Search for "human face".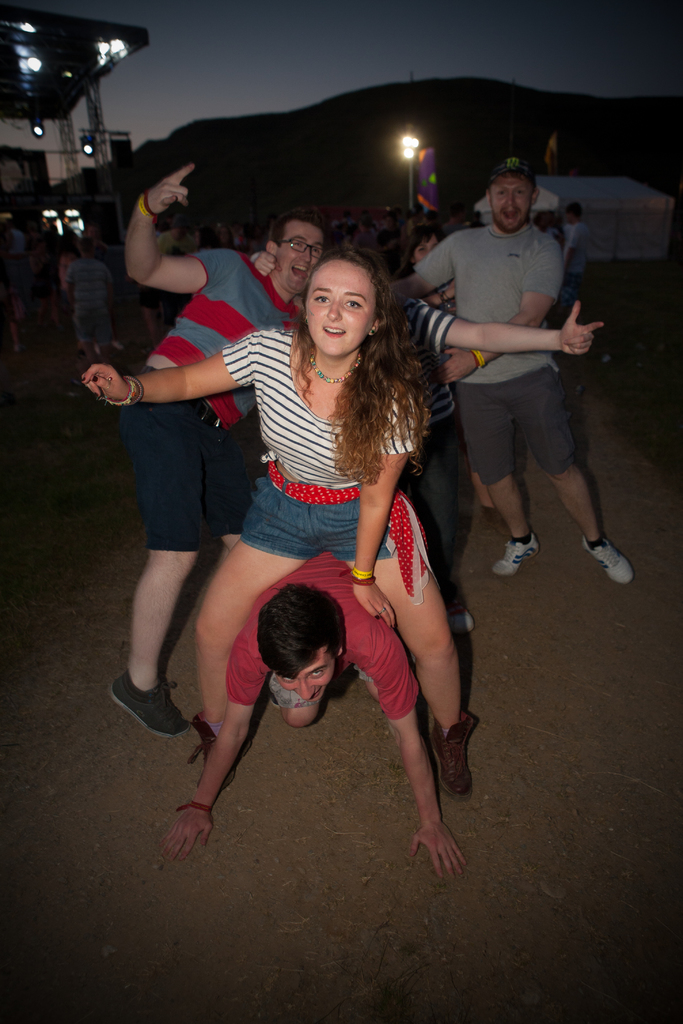
Found at left=309, top=259, right=375, bottom=349.
